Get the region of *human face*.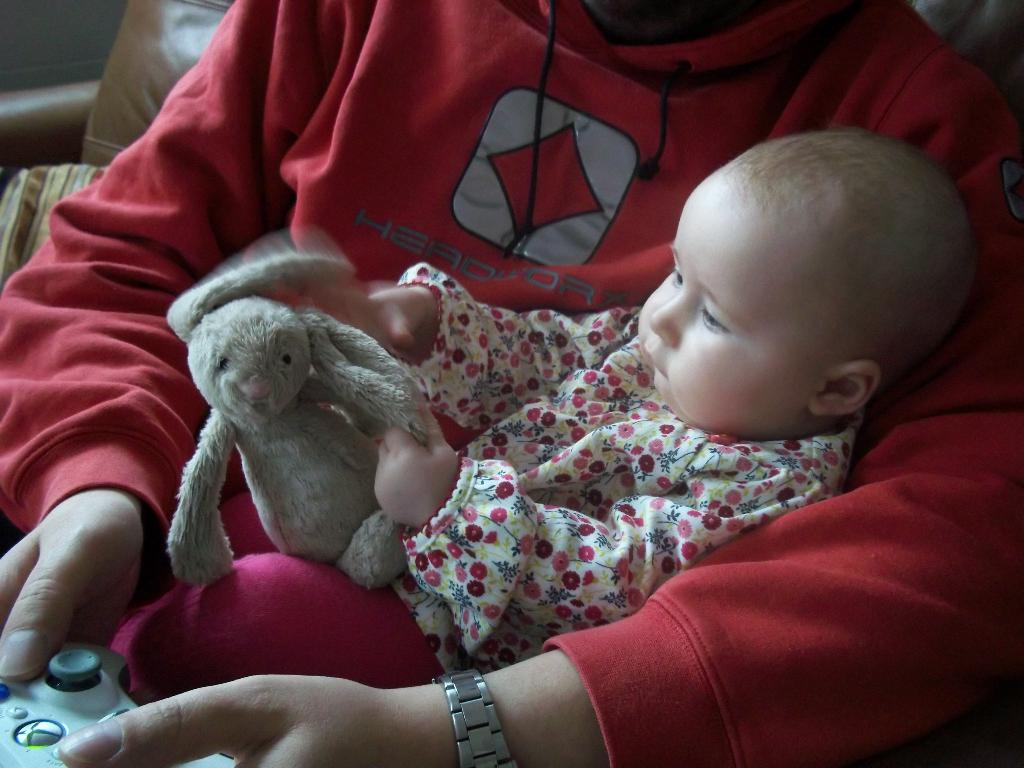
(637, 173, 829, 426).
